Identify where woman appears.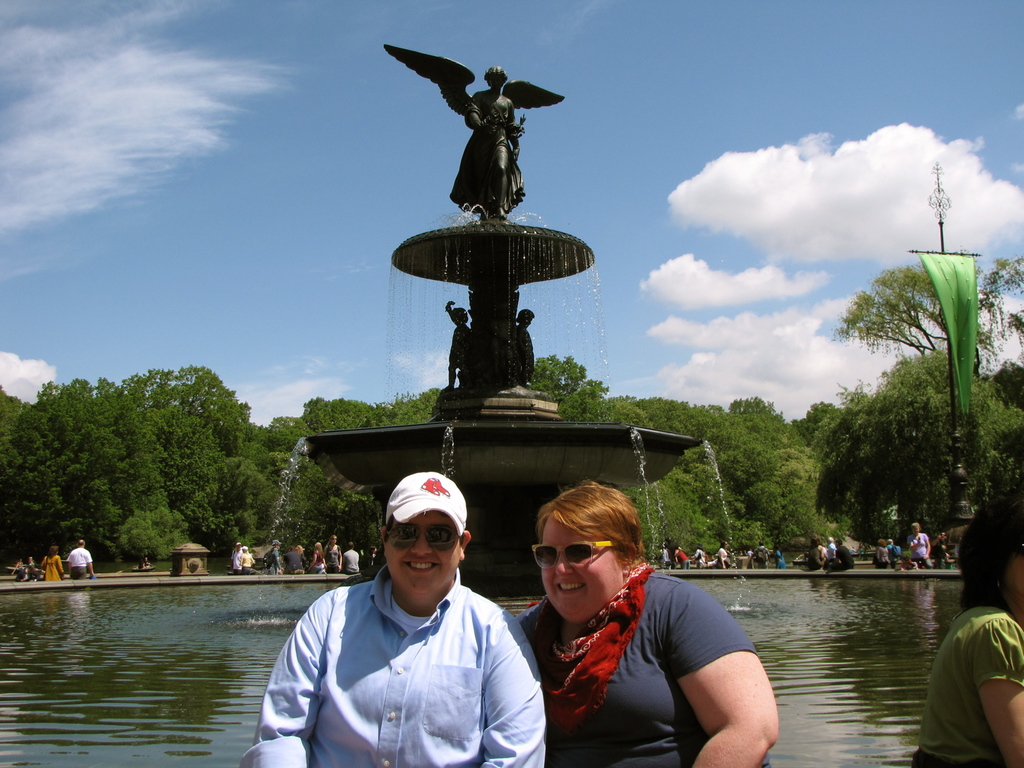
Appears at left=808, top=538, right=827, bottom=572.
